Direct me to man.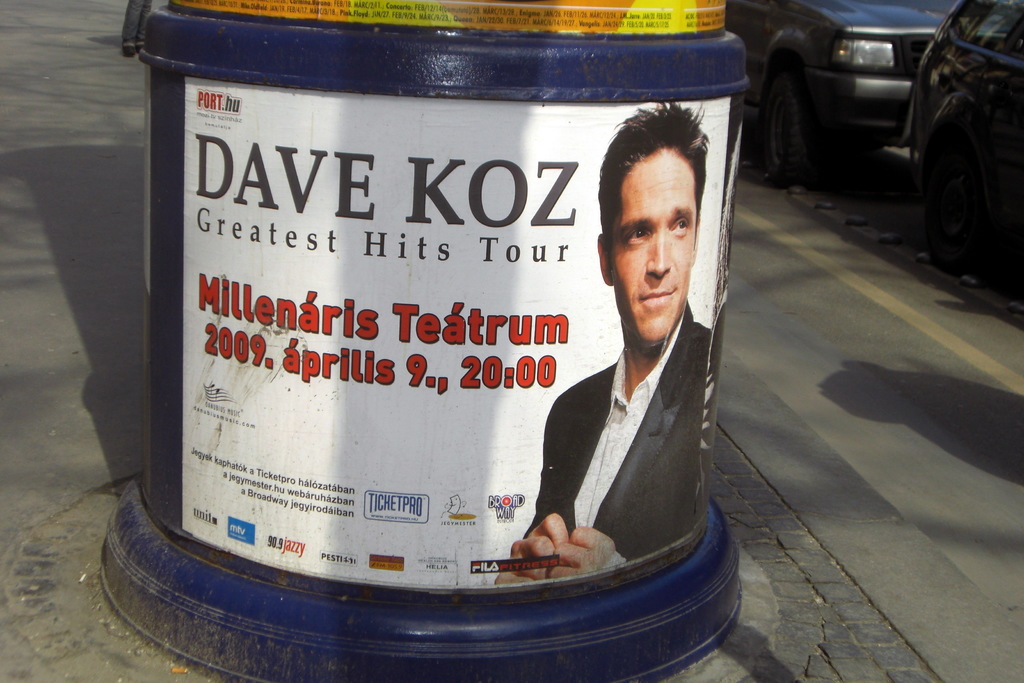
Direction: 535,123,742,605.
